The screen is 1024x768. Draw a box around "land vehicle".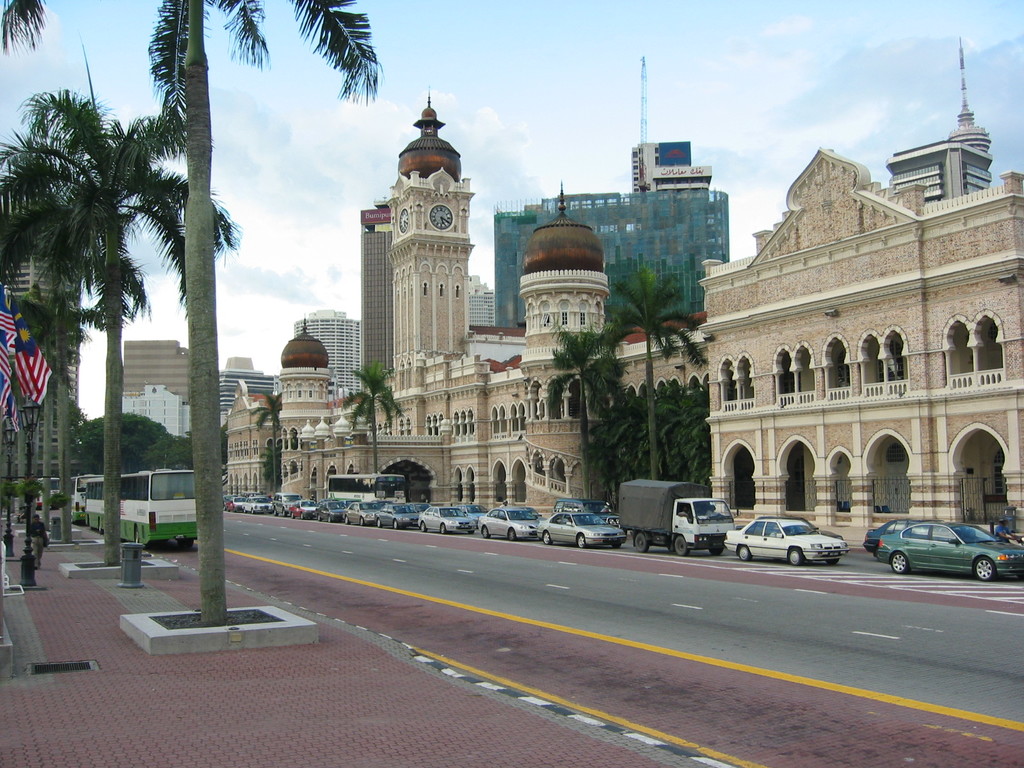
locate(536, 511, 627, 547).
